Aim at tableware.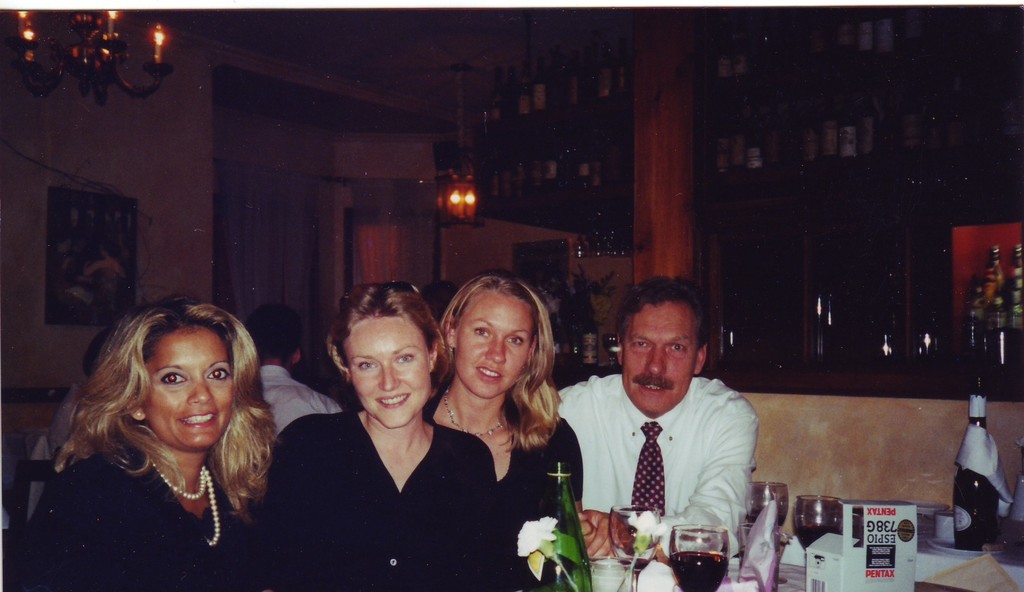
Aimed at l=660, t=529, r=735, b=579.
